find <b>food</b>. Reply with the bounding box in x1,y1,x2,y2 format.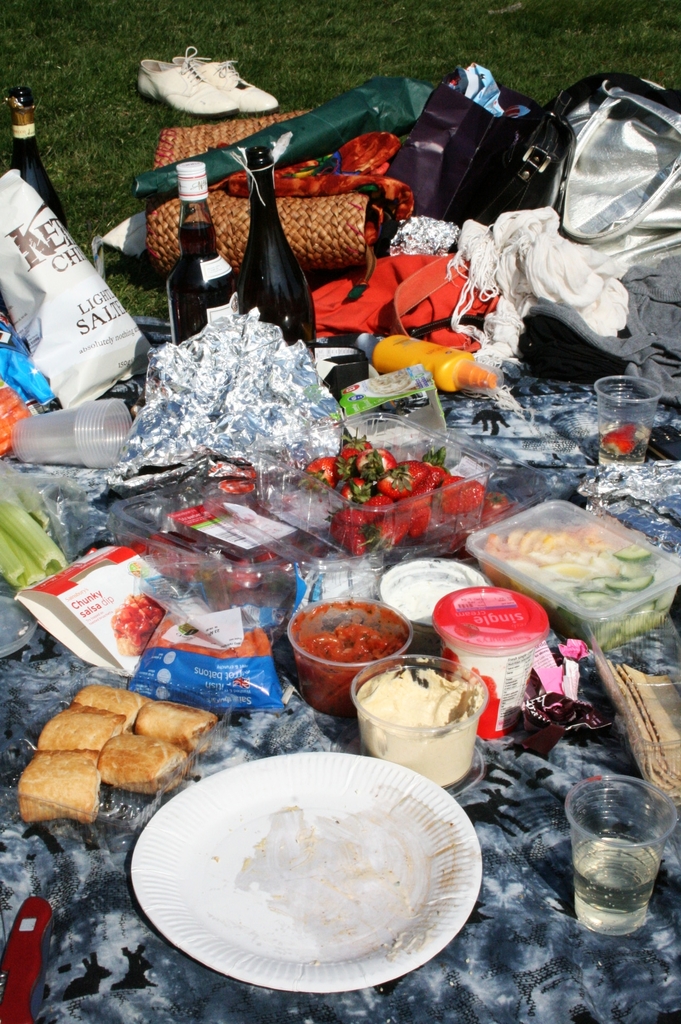
108,596,160,659.
